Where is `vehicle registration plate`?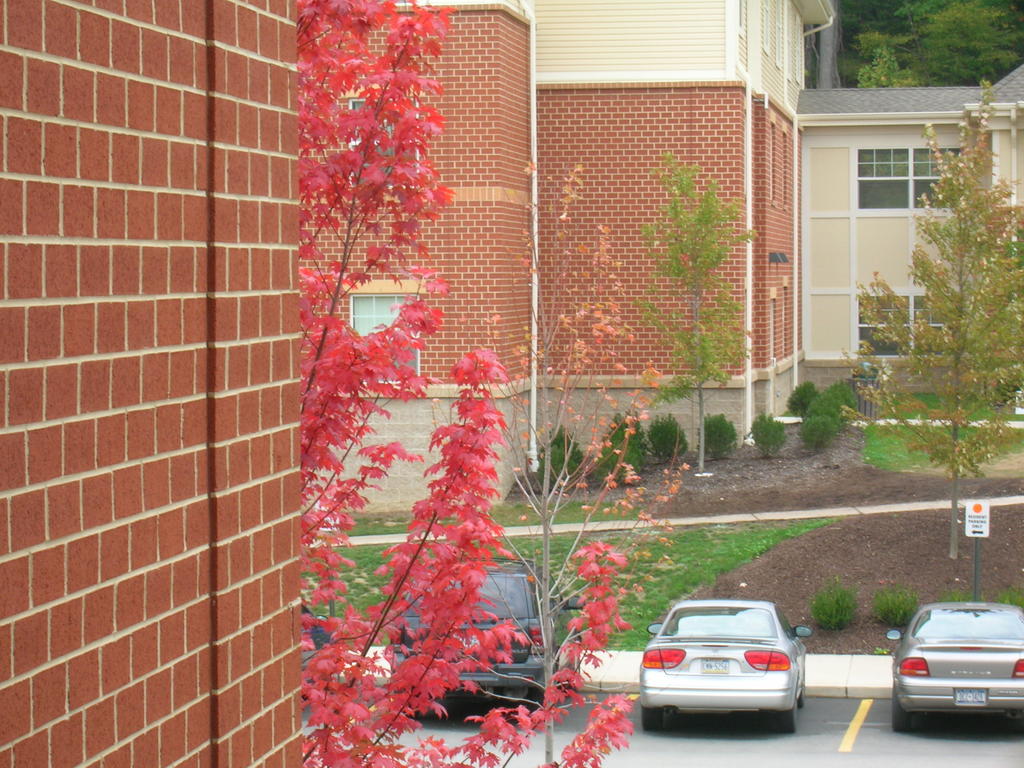
Rect(700, 659, 726, 672).
